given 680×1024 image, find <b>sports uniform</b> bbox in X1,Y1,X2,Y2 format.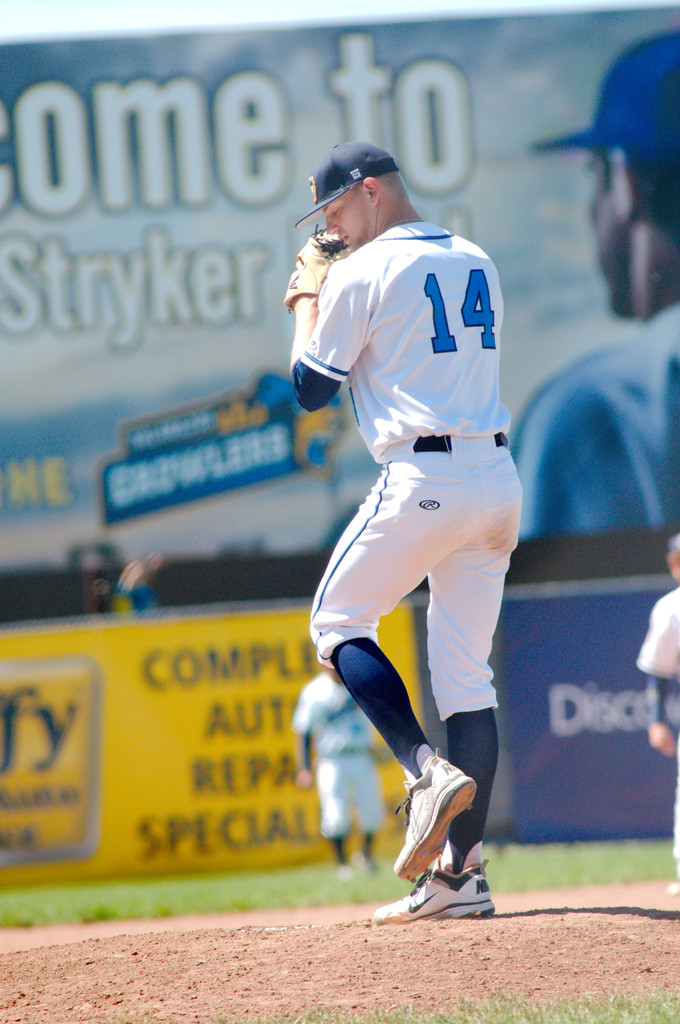
276,115,564,934.
